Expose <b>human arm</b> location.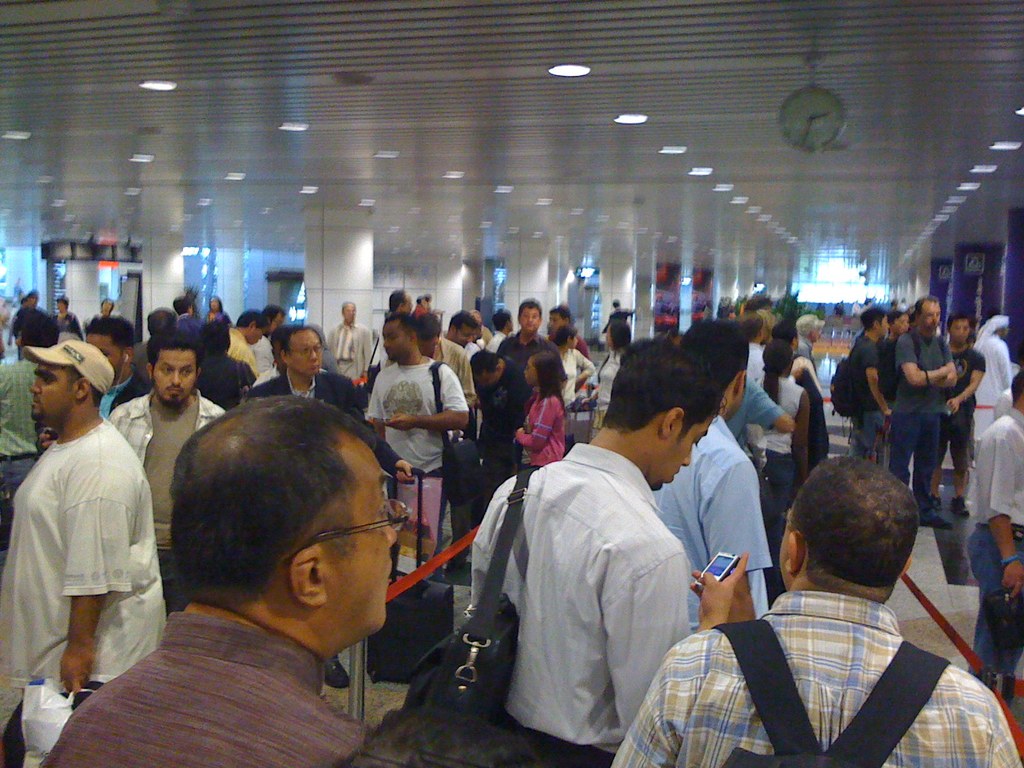
Exposed at (x1=35, y1=479, x2=152, y2=687).
